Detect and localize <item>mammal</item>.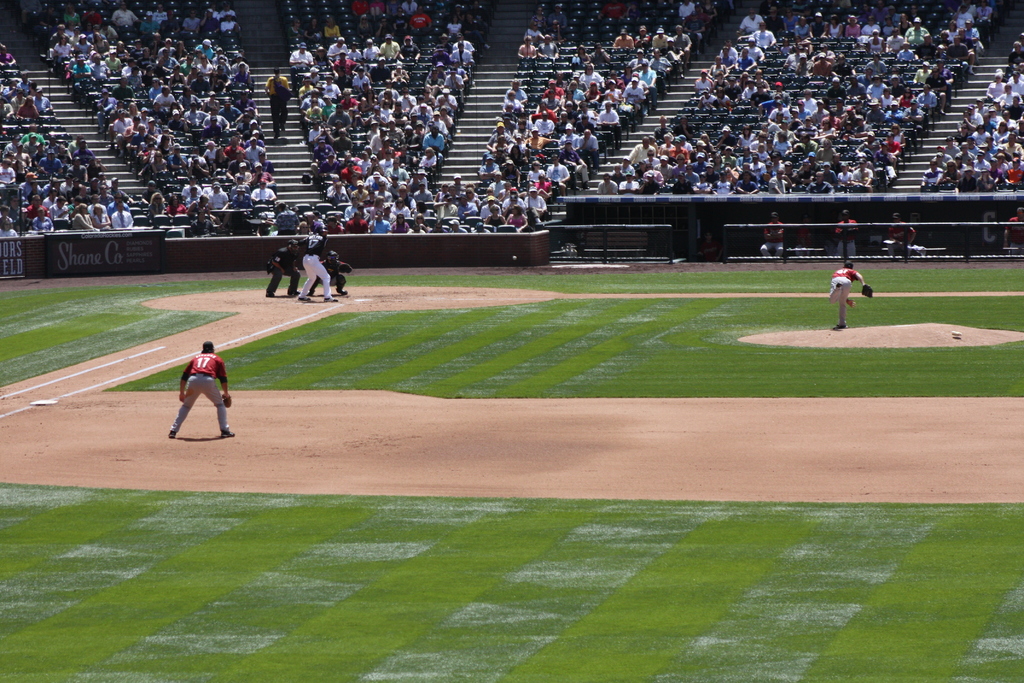
Localized at (311, 251, 348, 295).
